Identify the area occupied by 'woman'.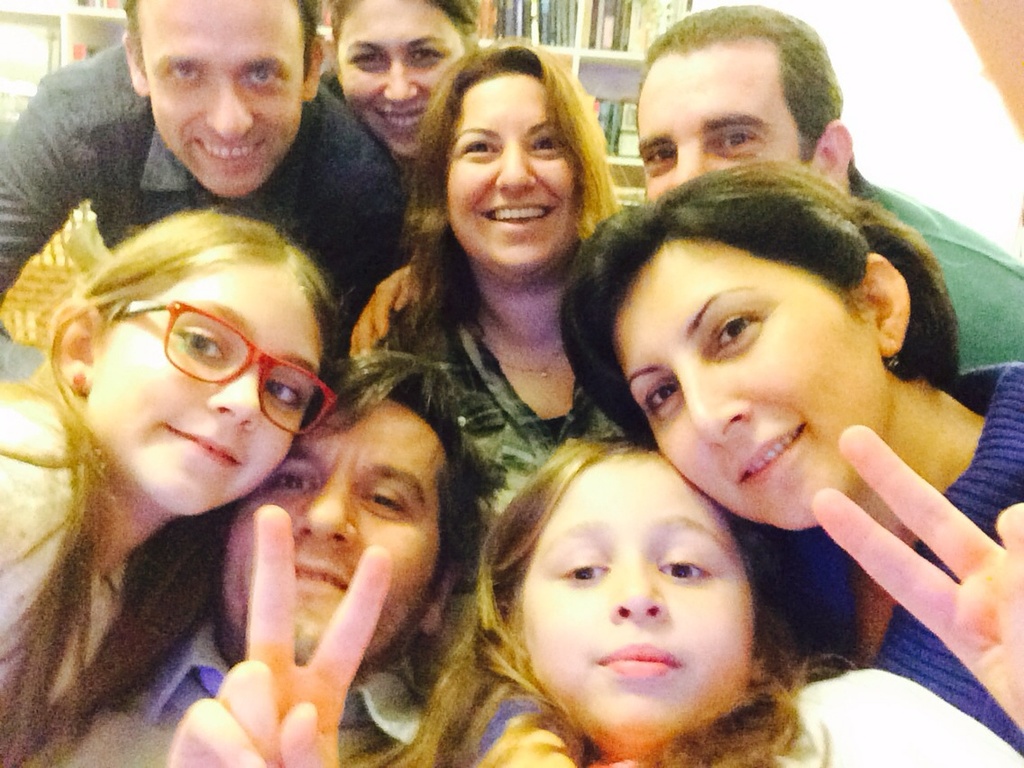
Area: [324, 0, 480, 225].
